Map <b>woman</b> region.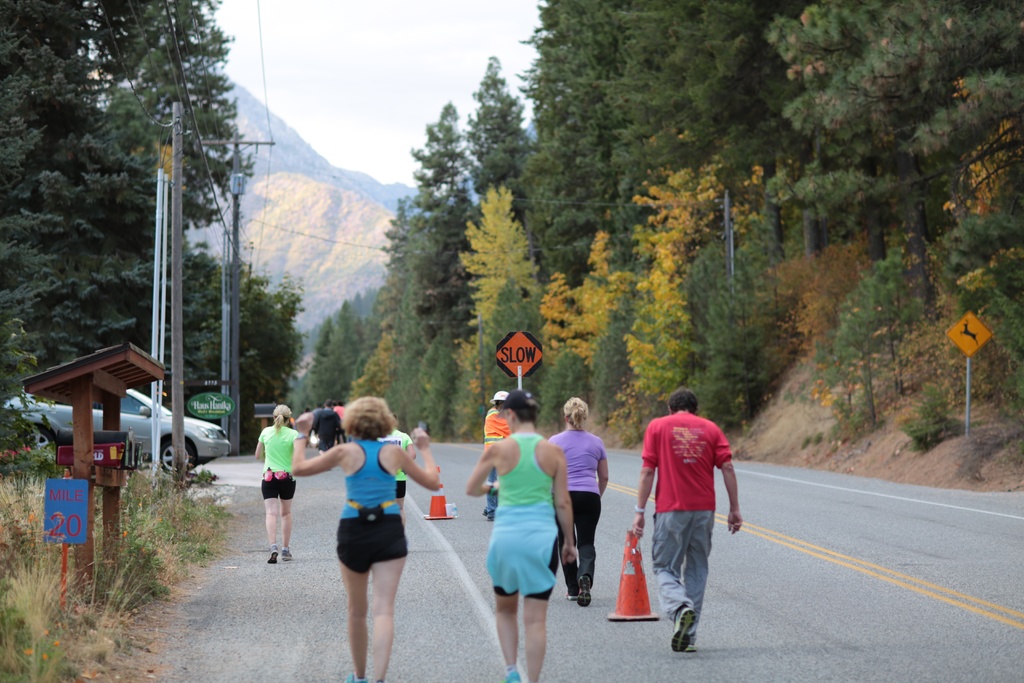
Mapped to box(315, 397, 420, 662).
